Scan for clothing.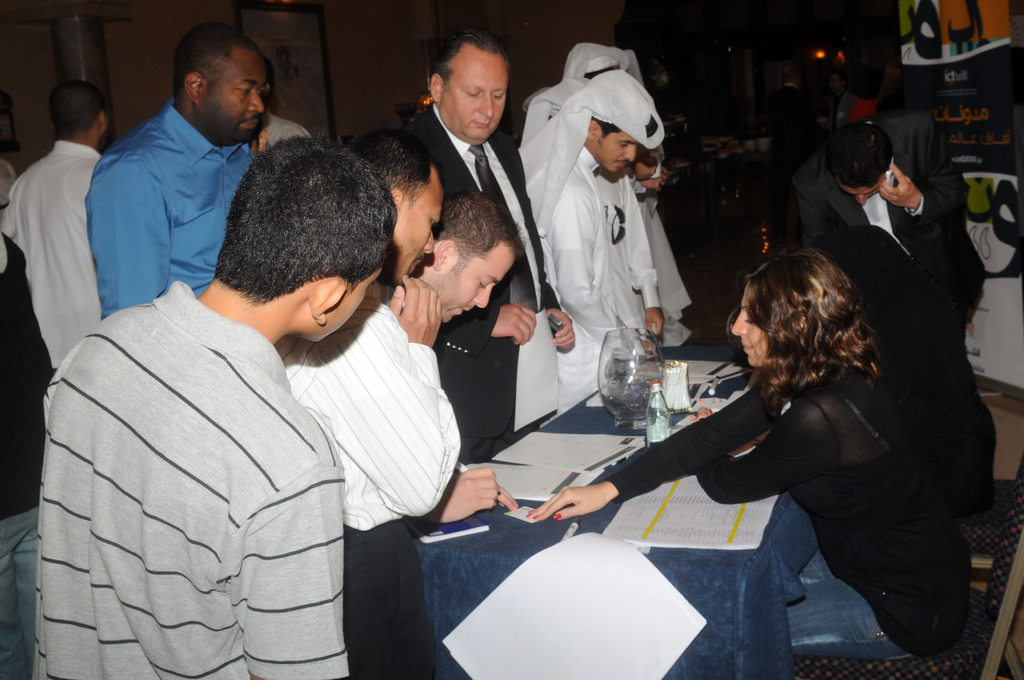
Scan result: {"left": 26, "top": 273, "right": 348, "bottom": 679}.
